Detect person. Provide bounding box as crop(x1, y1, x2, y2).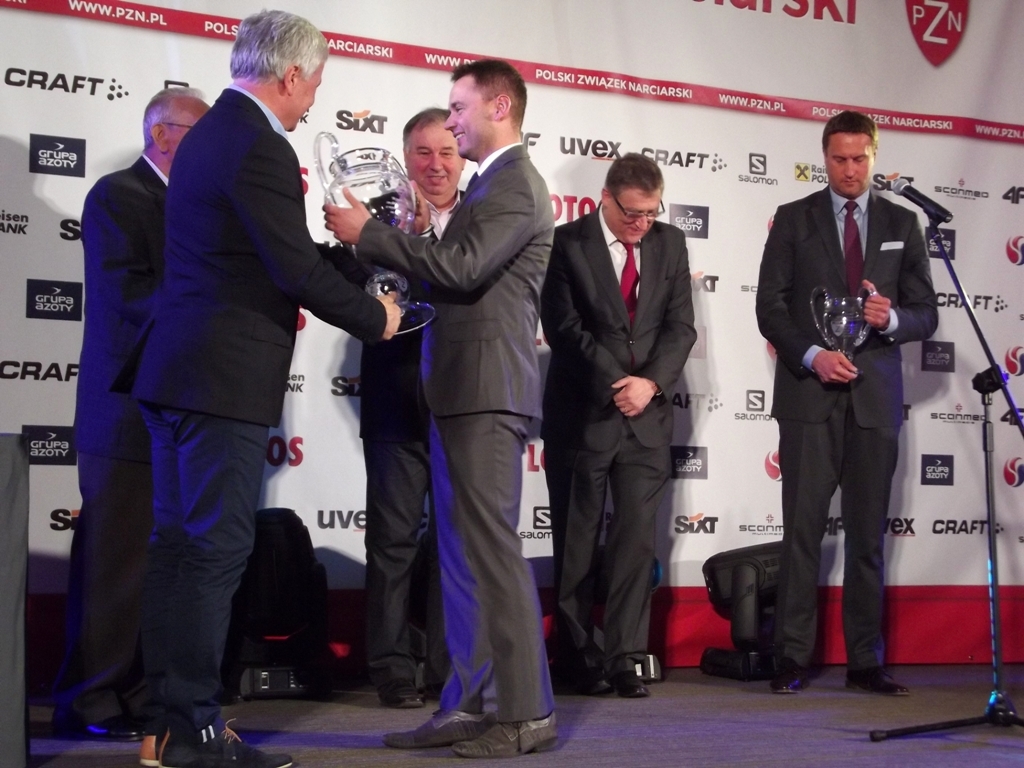
crop(536, 150, 701, 702).
